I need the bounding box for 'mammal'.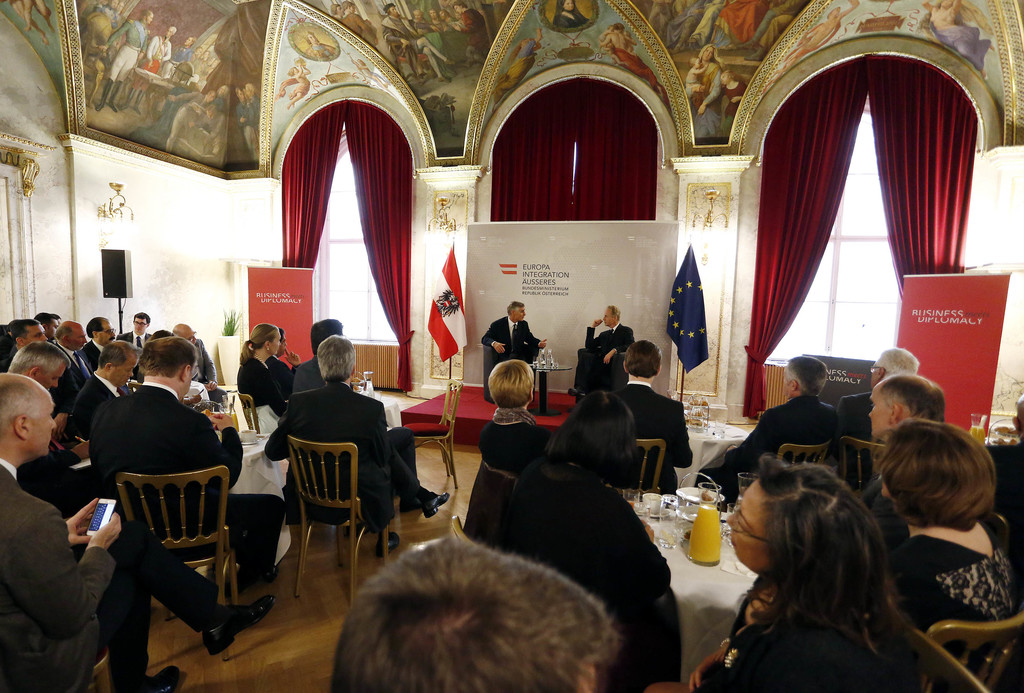
Here it is: box=[342, 1, 376, 42].
